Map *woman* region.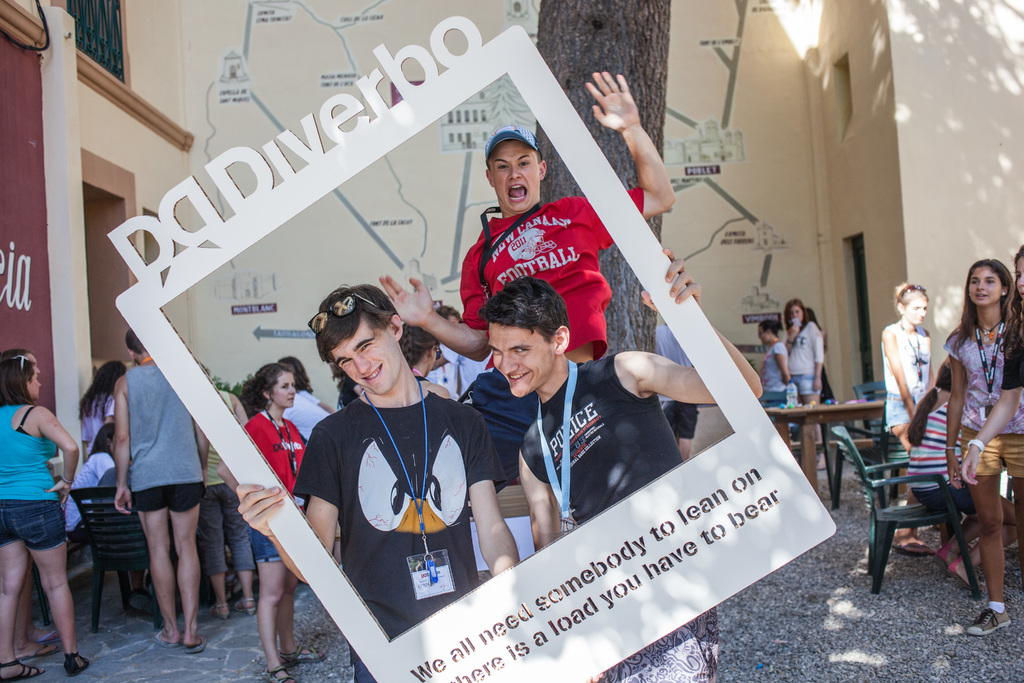
Mapped to (left=961, top=245, right=1023, bottom=487).
